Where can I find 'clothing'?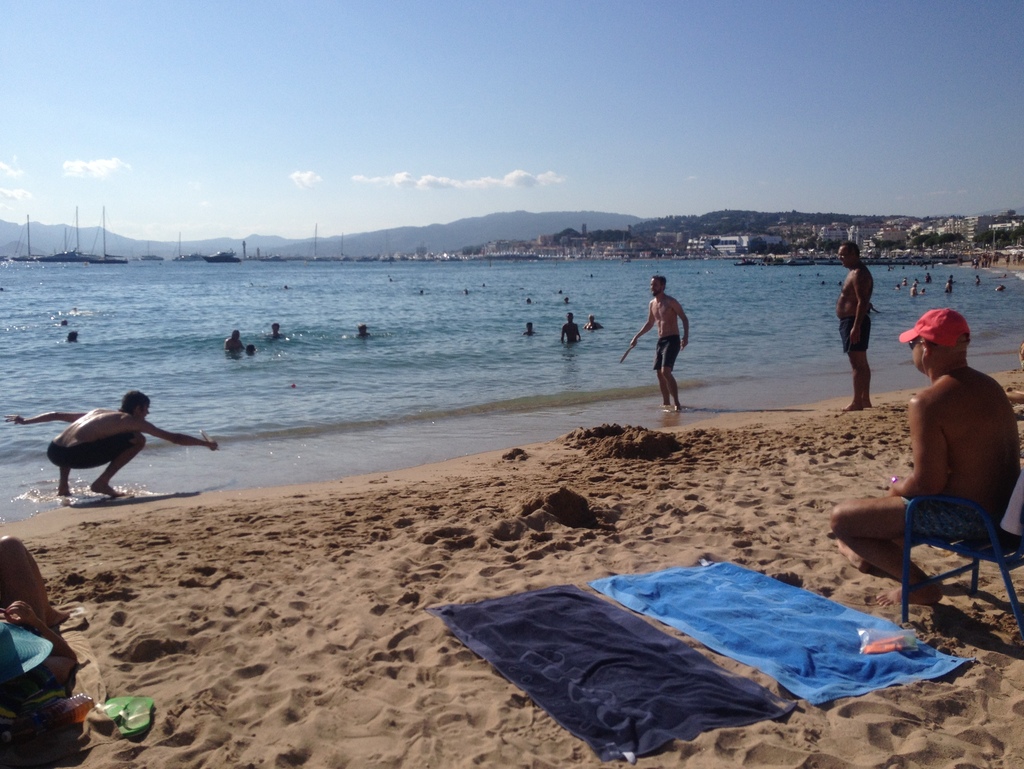
You can find it at (45, 432, 132, 471).
